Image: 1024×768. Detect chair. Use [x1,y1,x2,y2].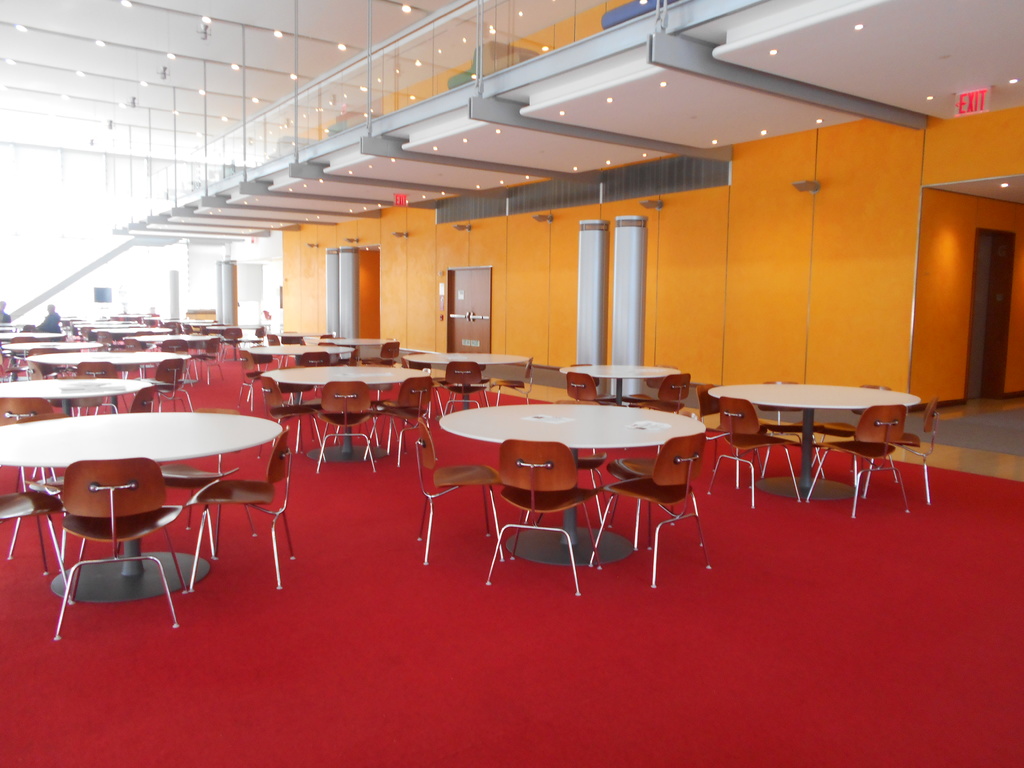
[255,371,326,460].
